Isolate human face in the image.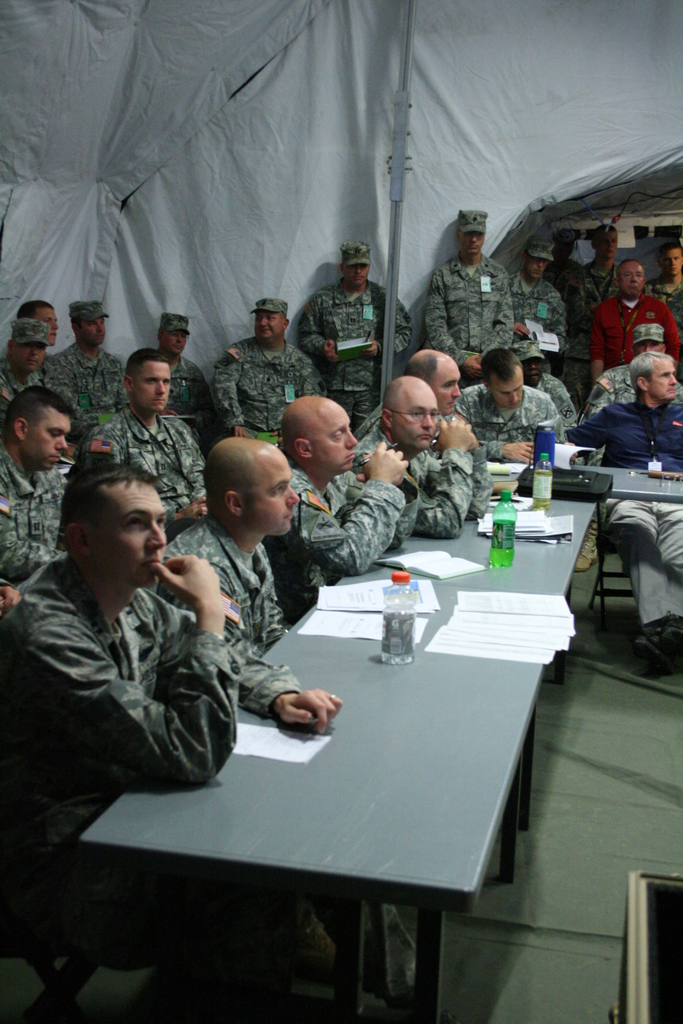
Isolated region: {"left": 162, "top": 335, "right": 192, "bottom": 357}.
